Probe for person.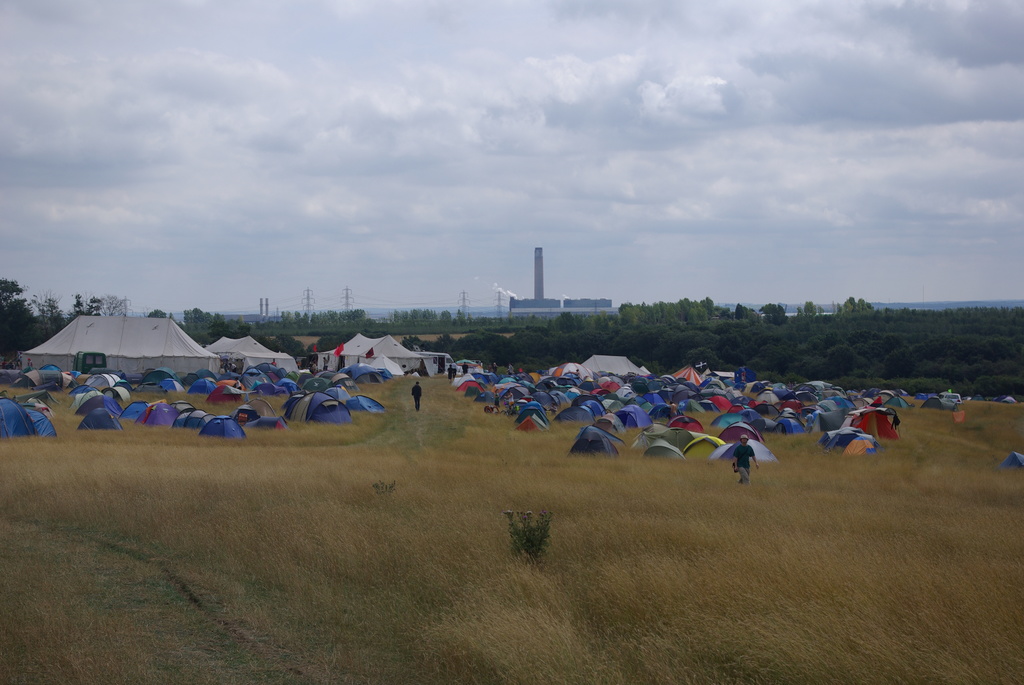
Probe result: x1=413 y1=381 x2=426 y2=408.
